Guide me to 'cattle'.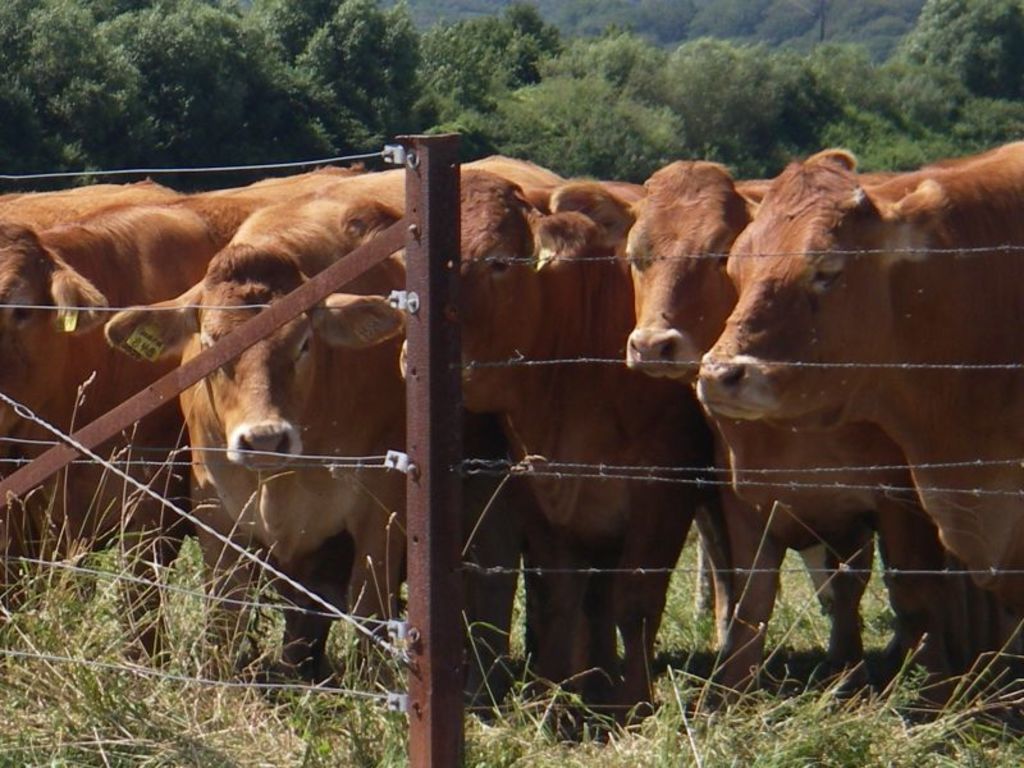
Guidance: (623,154,881,701).
